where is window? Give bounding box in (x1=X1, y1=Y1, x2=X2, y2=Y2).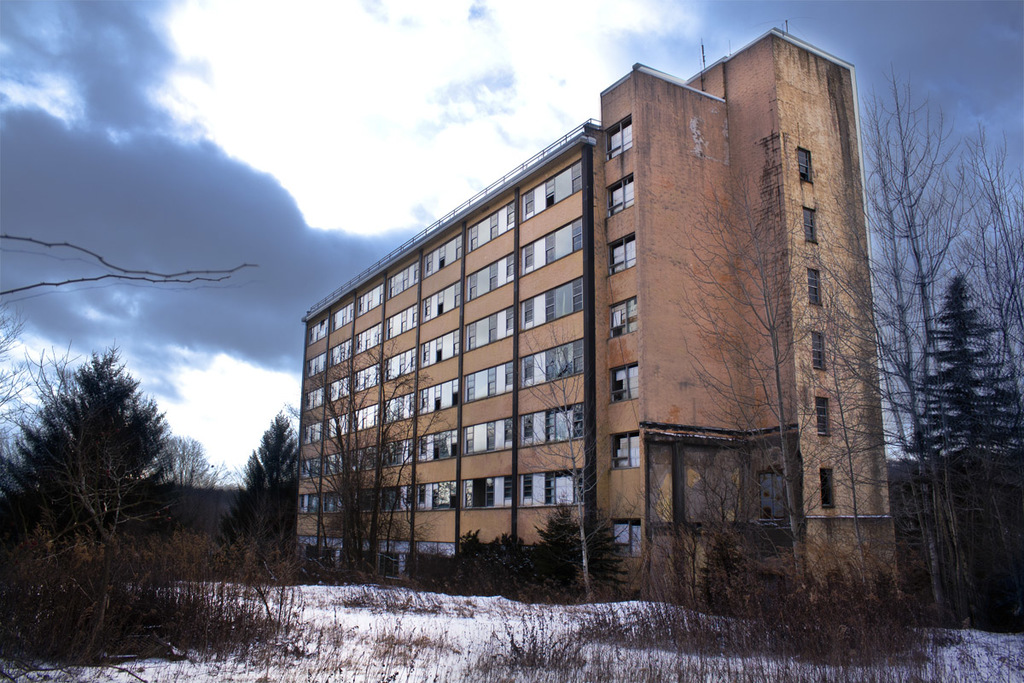
(x1=792, y1=130, x2=822, y2=184).
